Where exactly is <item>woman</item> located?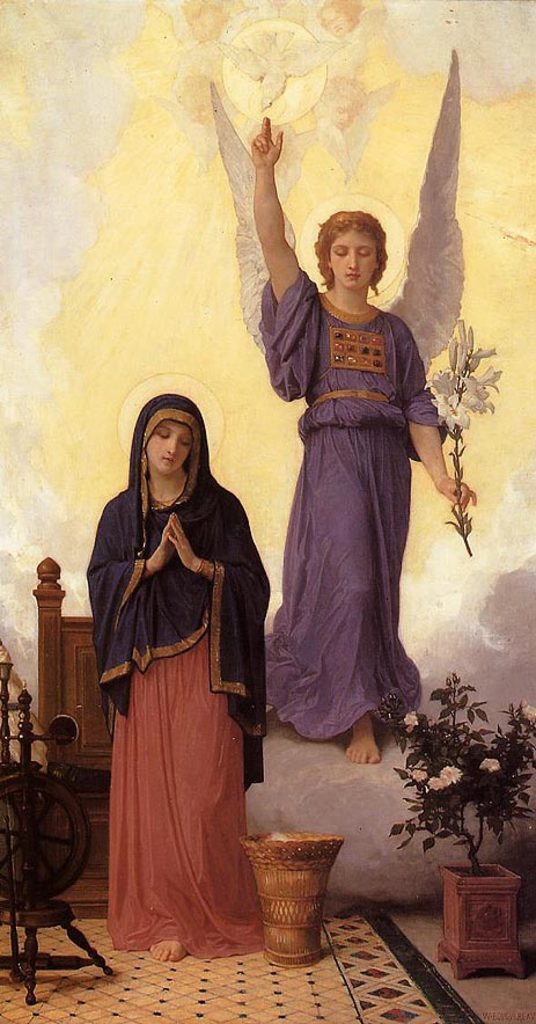
Its bounding box is 249 112 475 763.
